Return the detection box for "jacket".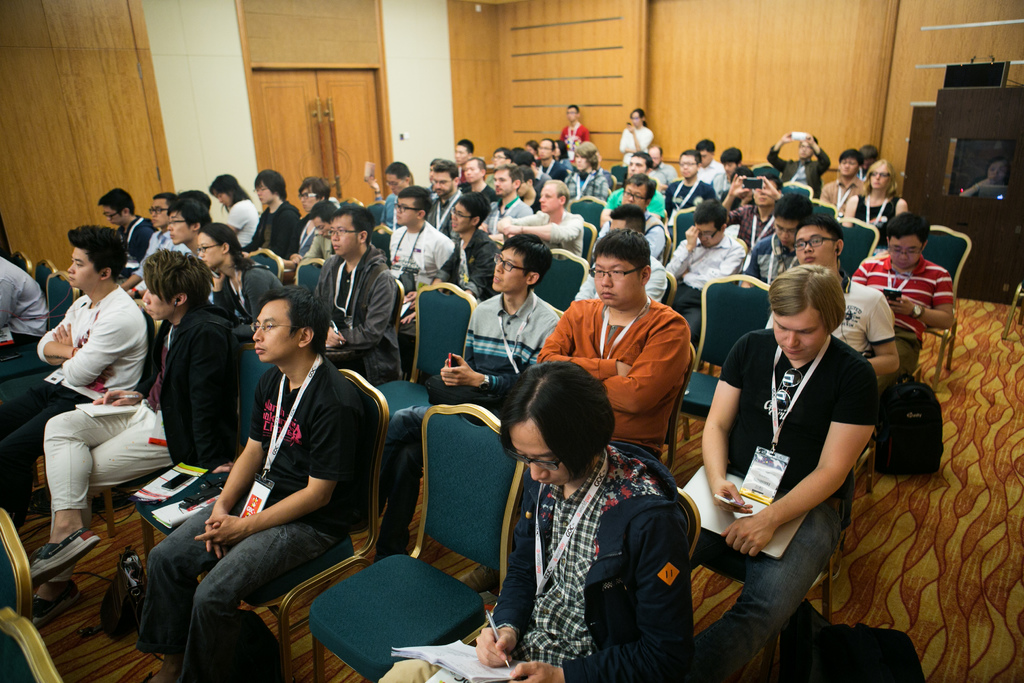
box=[474, 398, 710, 667].
